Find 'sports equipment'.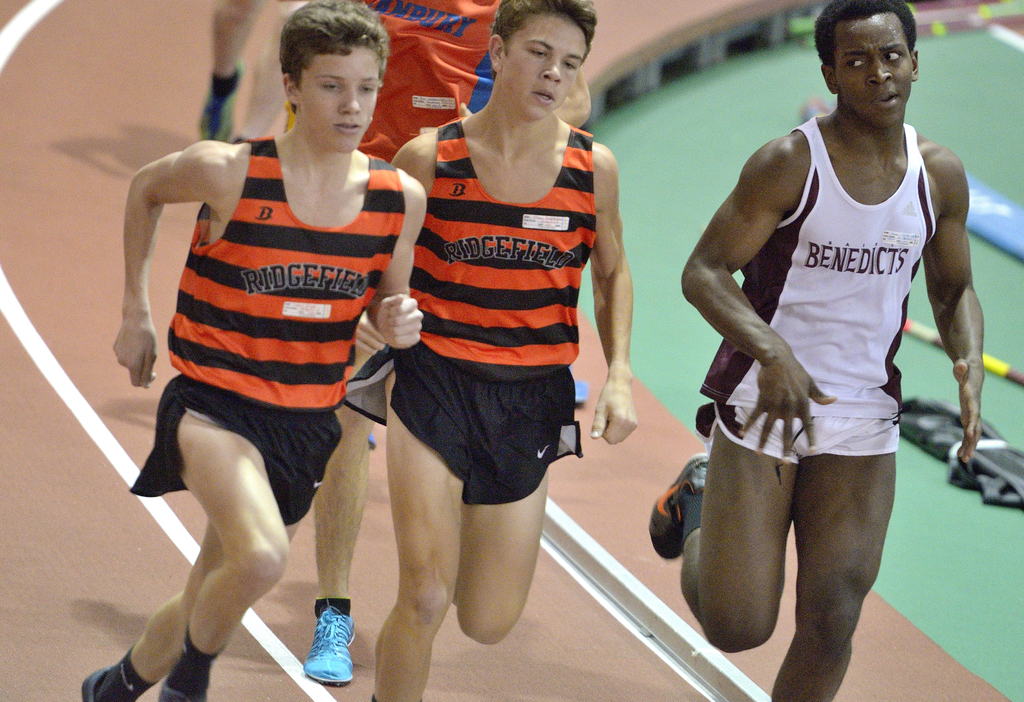
<bbox>83, 670, 107, 699</bbox>.
